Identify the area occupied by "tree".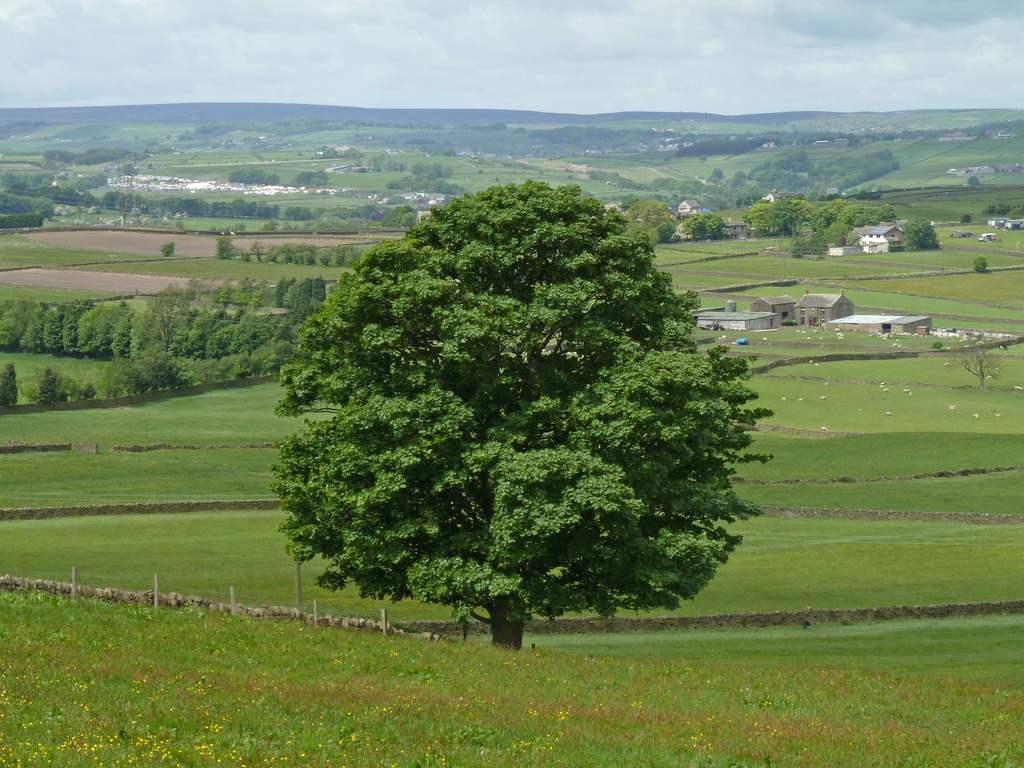
Area: [x1=255, y1=201, x2=269, y2=220].
